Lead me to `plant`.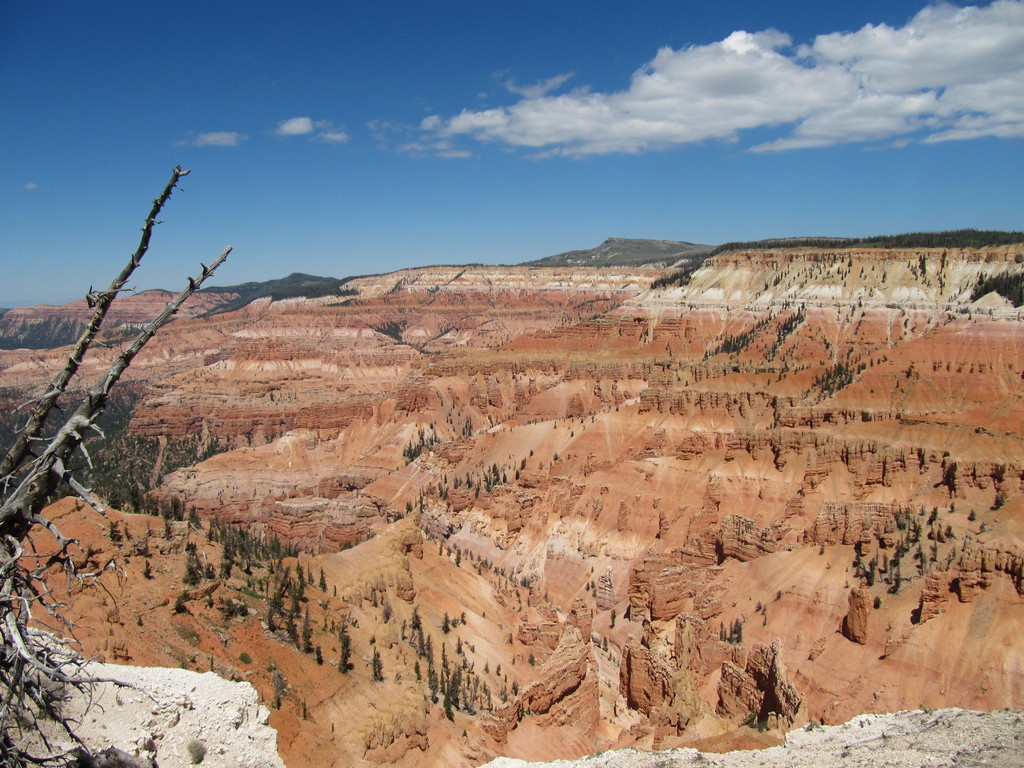
Lead to [696,751,713,767].
